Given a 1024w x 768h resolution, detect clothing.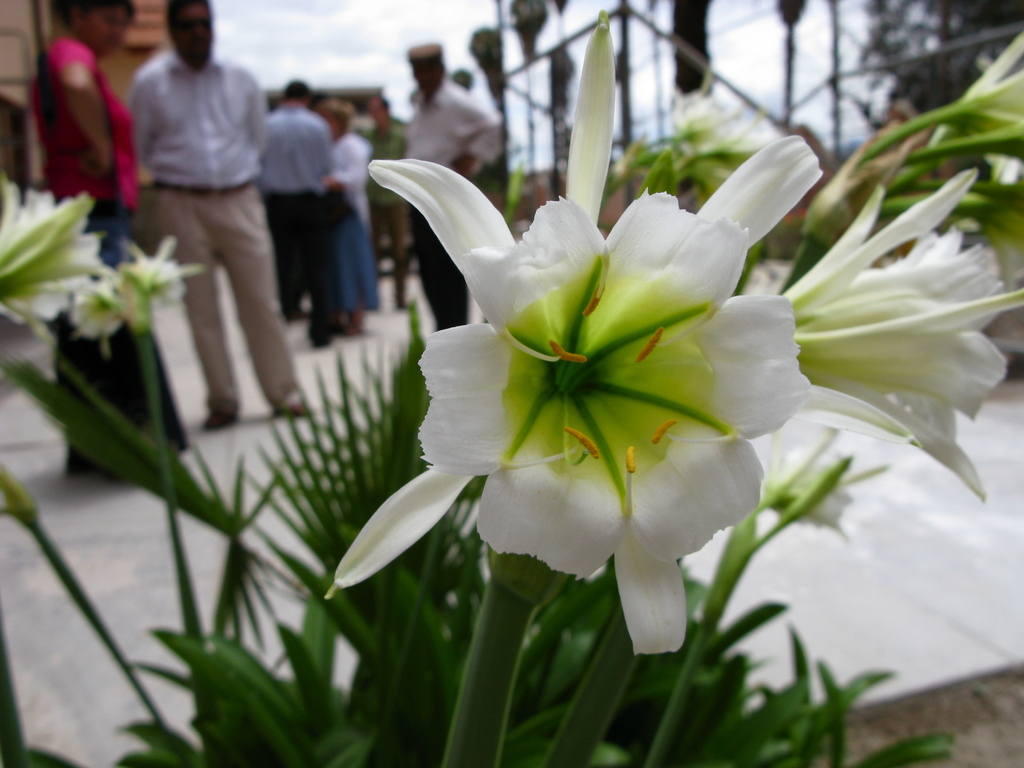
BBox(403, 79, 505, 326).
